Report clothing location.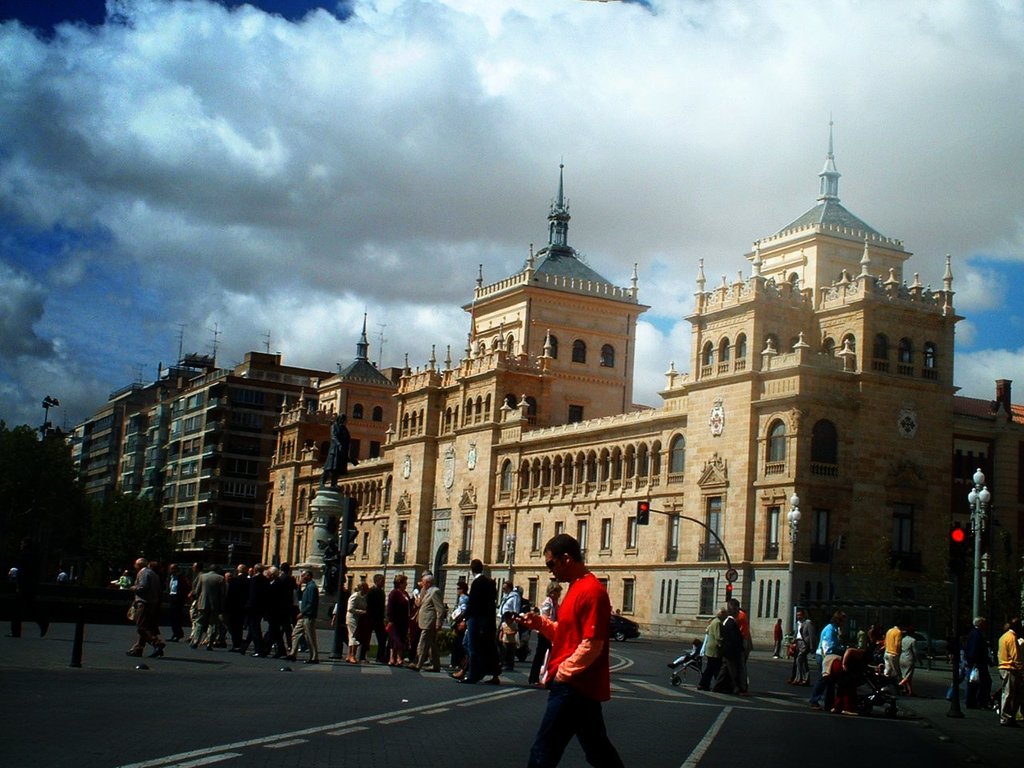
Report: (x1=418, y1=587, x2=442, y2=666).
